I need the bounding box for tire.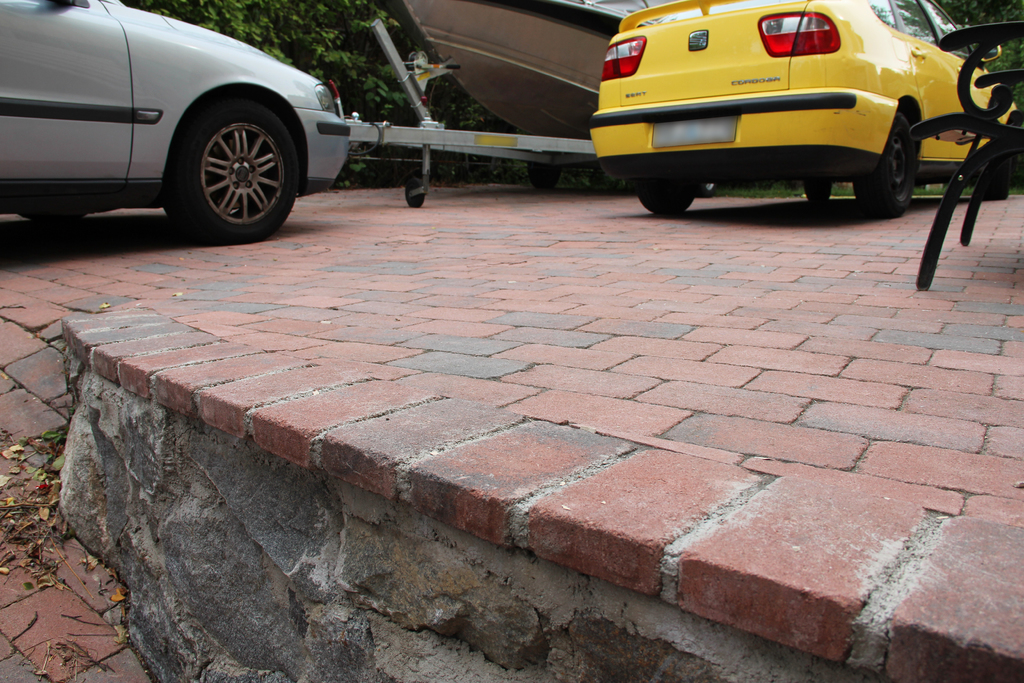
Here it is: bbox(803, 179, 831, 202).
